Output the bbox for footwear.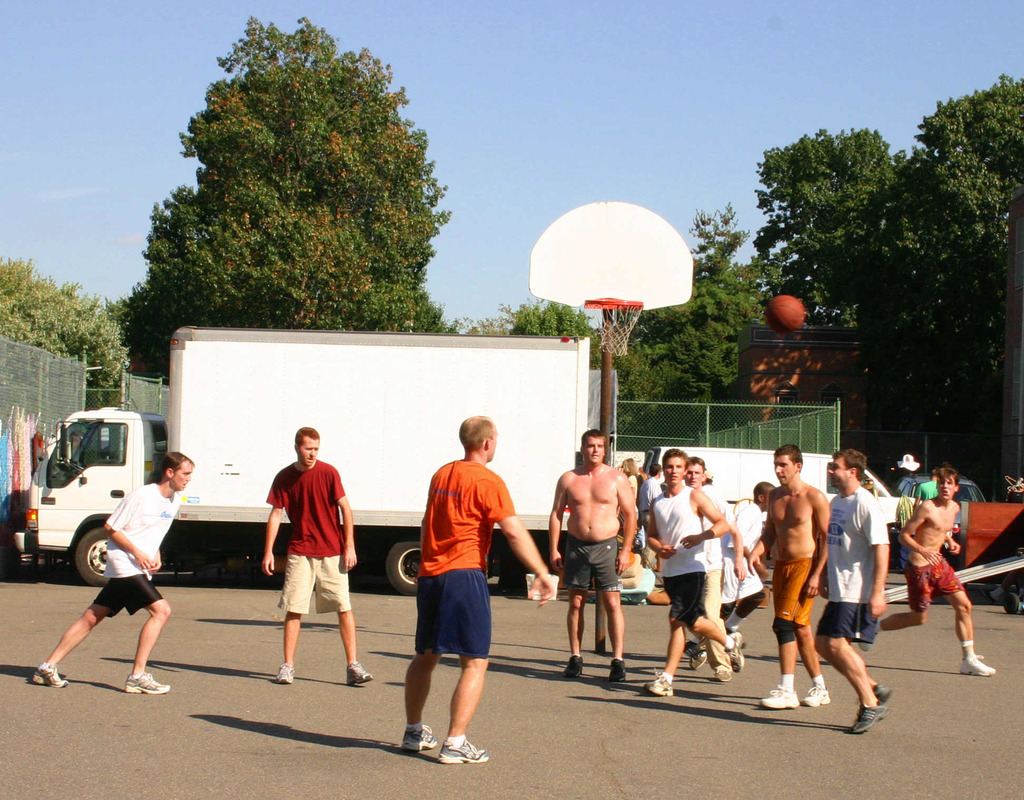
[x1=760, y1=682, x2=798, y2=708].
